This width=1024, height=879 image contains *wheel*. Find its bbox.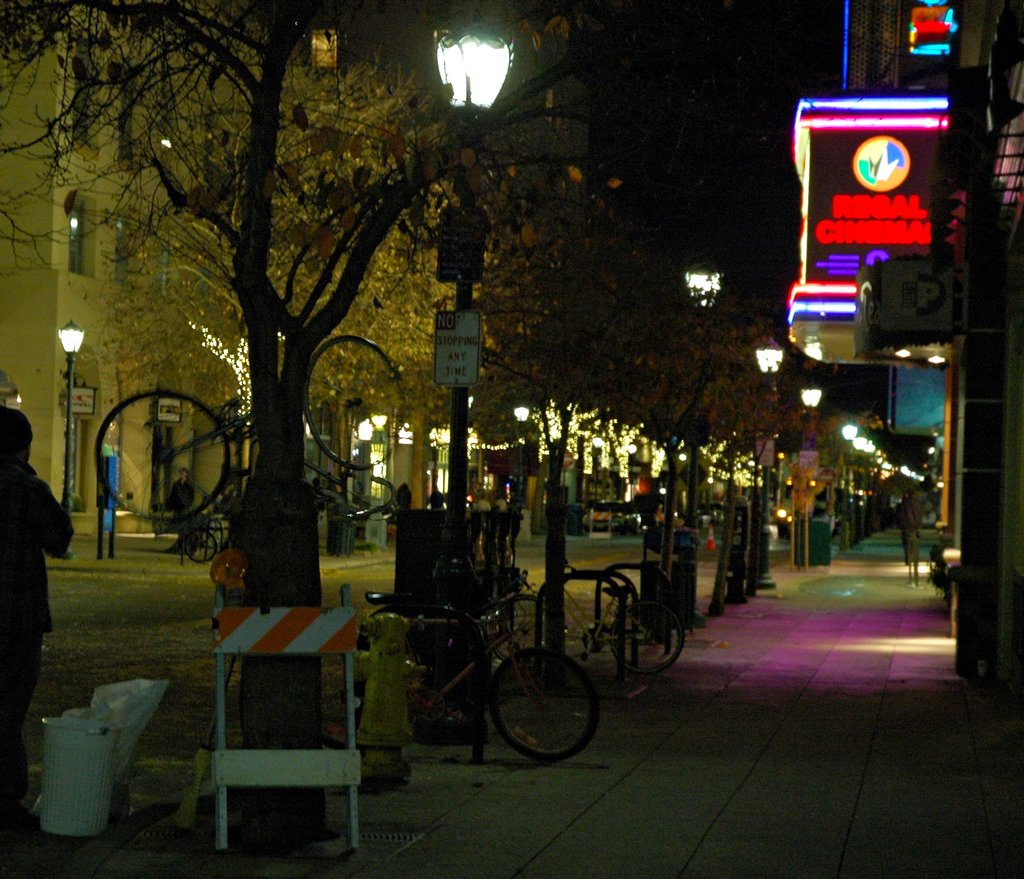
crop(302, 334, 406, 473).
